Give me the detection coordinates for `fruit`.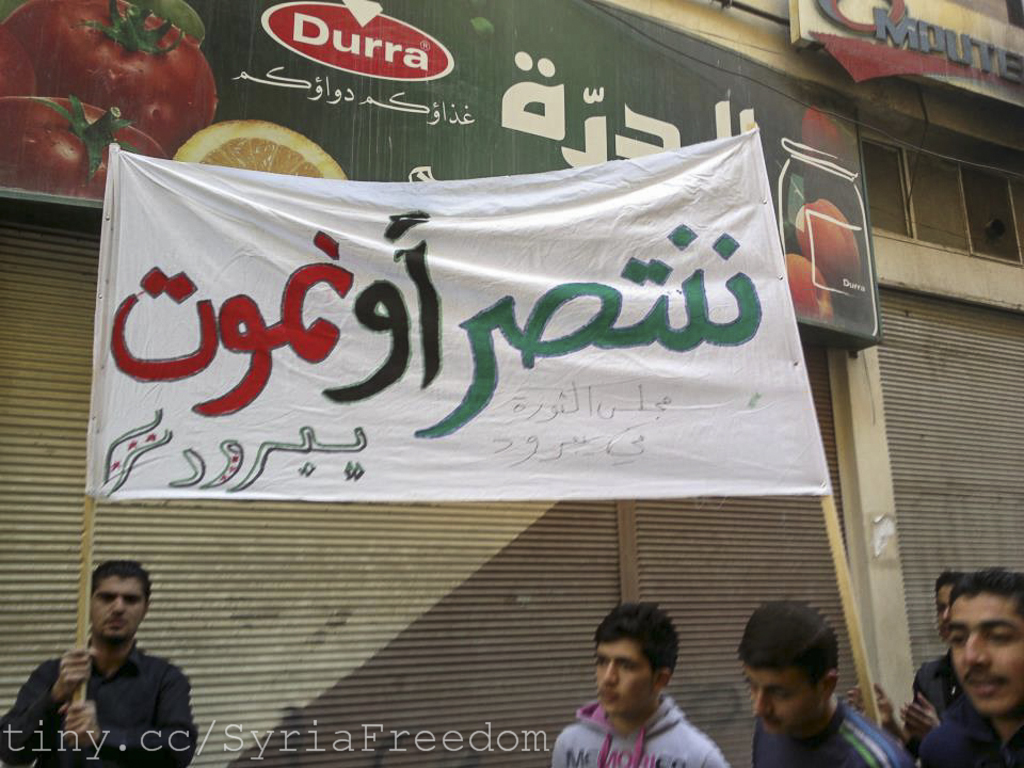
[169, 118, 348, 180].
